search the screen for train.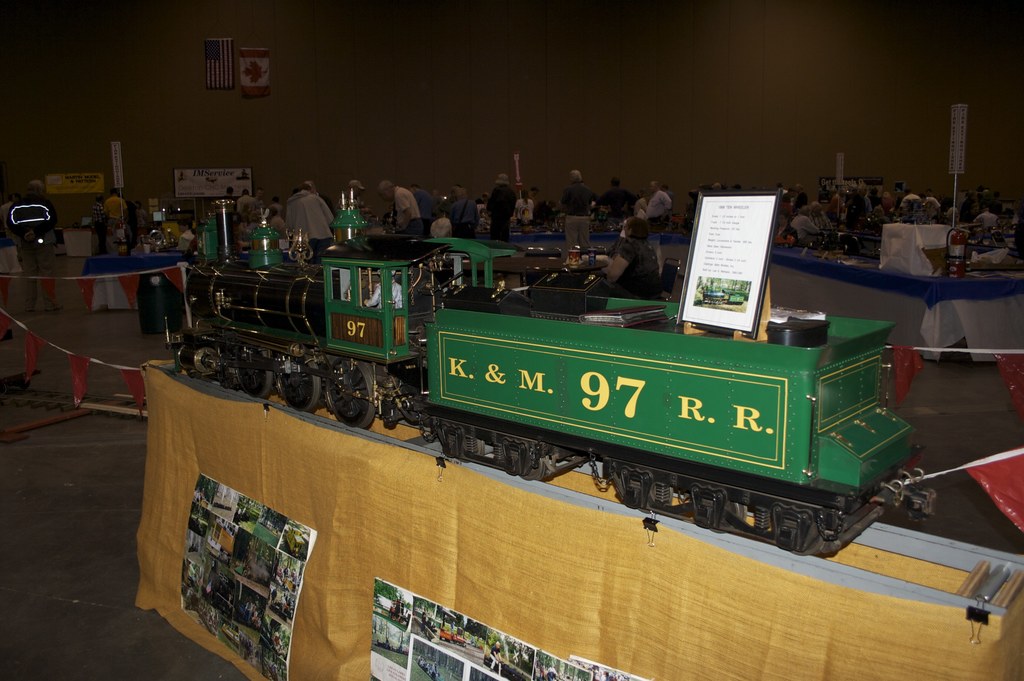
Found at detection(170, 185, 938, 559).
